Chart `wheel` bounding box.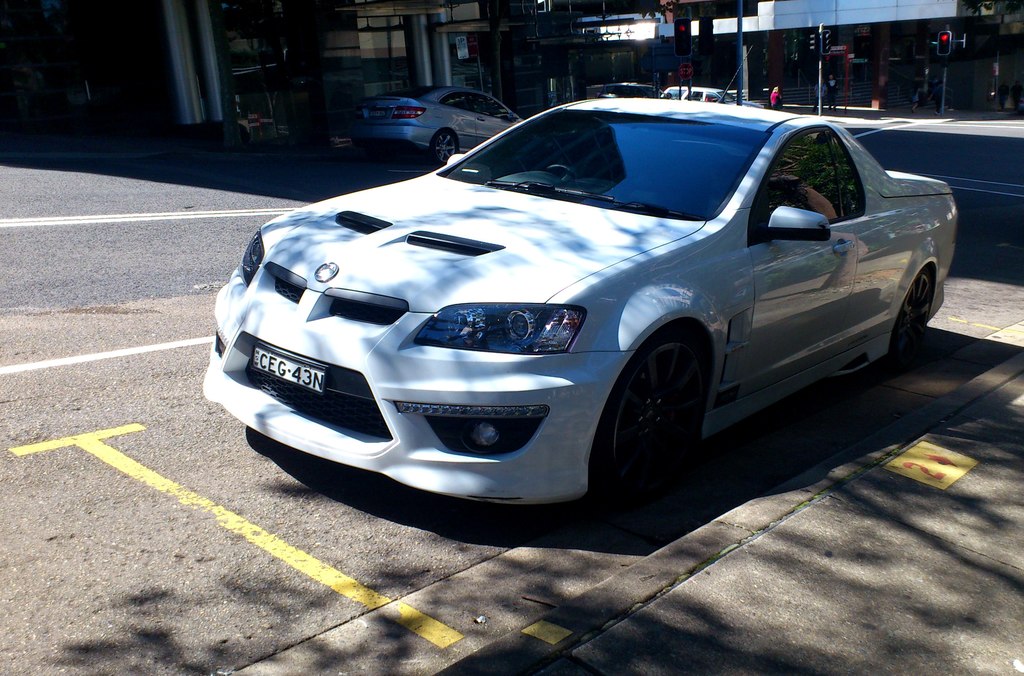
Charted: box(426, 122, 460, 175).
